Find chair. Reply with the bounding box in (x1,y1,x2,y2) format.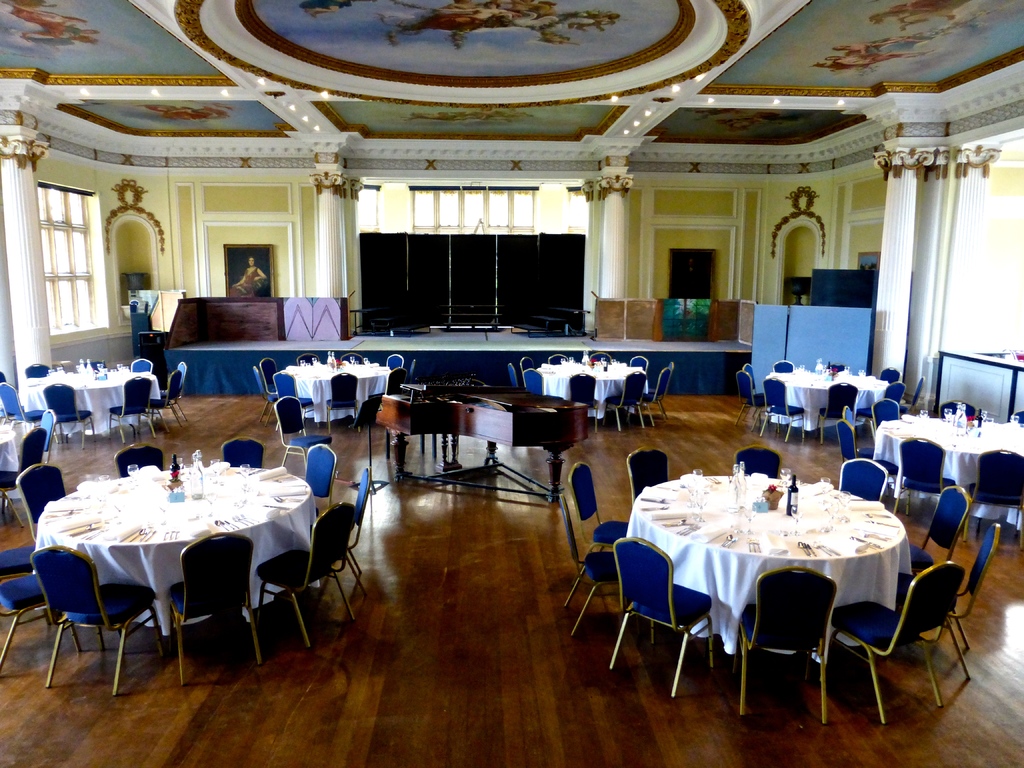
(165,531,264,685).
